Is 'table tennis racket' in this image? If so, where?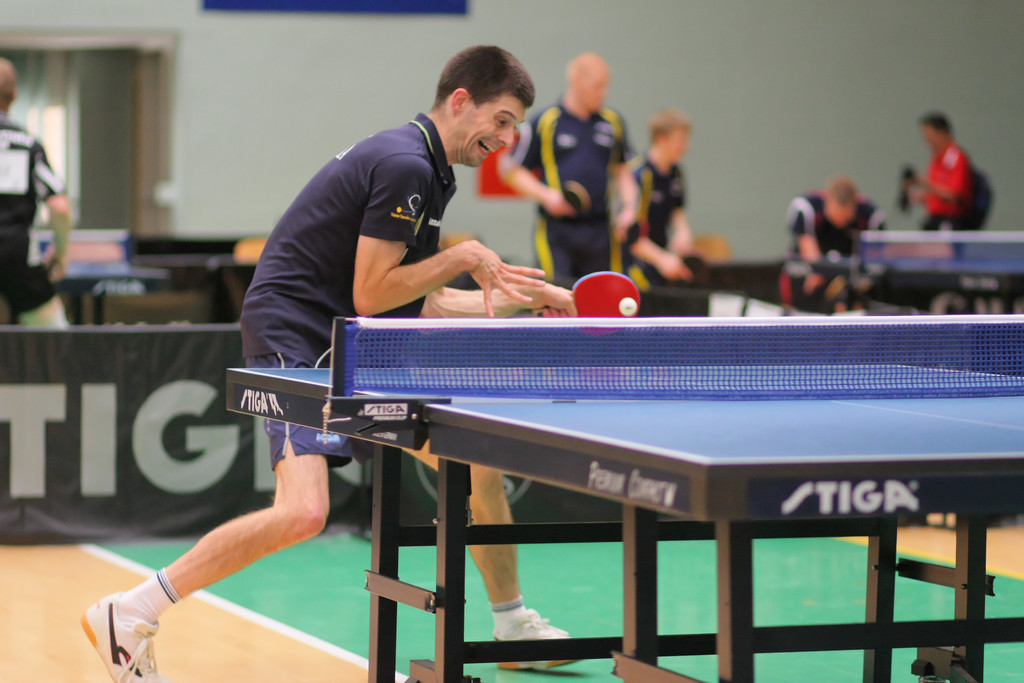
Yes, at bbox(563, 183, 593, 219).
